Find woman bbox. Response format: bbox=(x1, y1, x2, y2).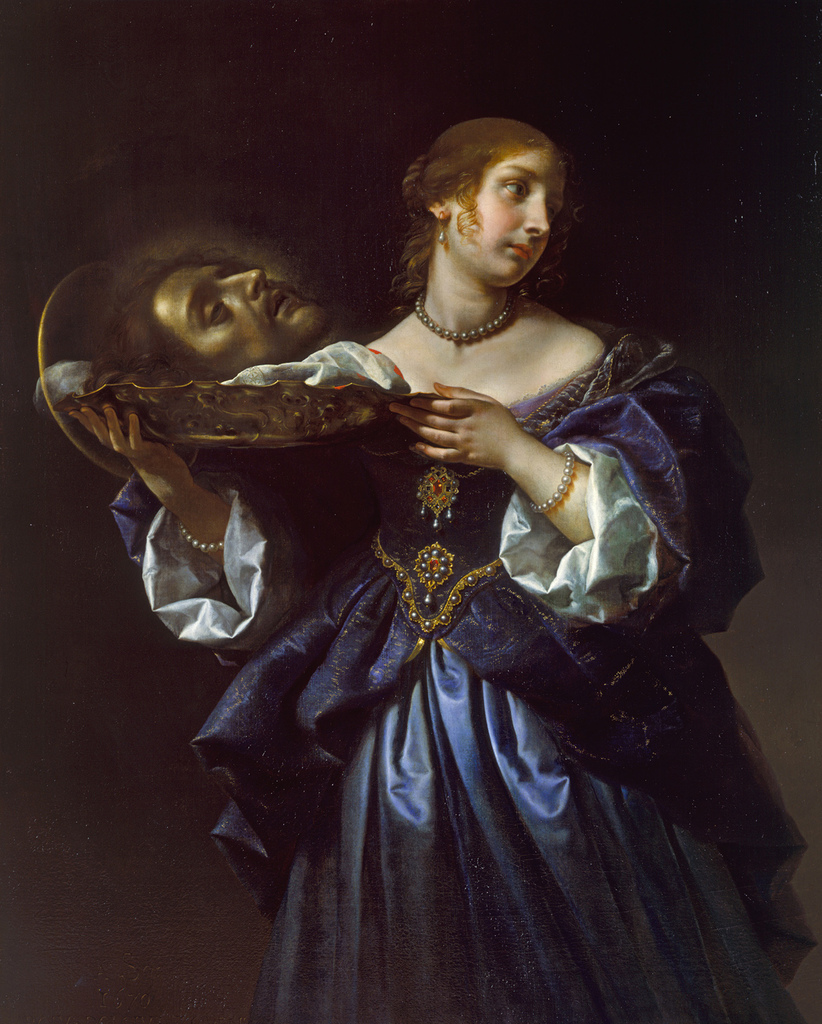
bbox=(130, 117, 743, 975).
